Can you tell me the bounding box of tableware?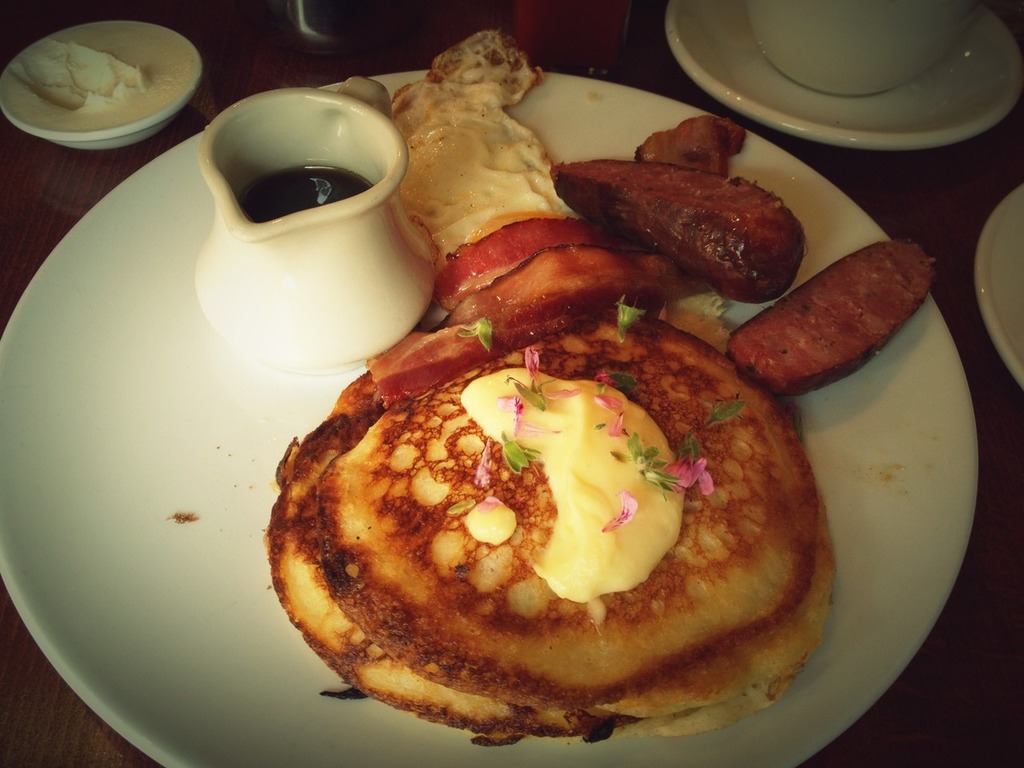
0, 70, 981, 767.
